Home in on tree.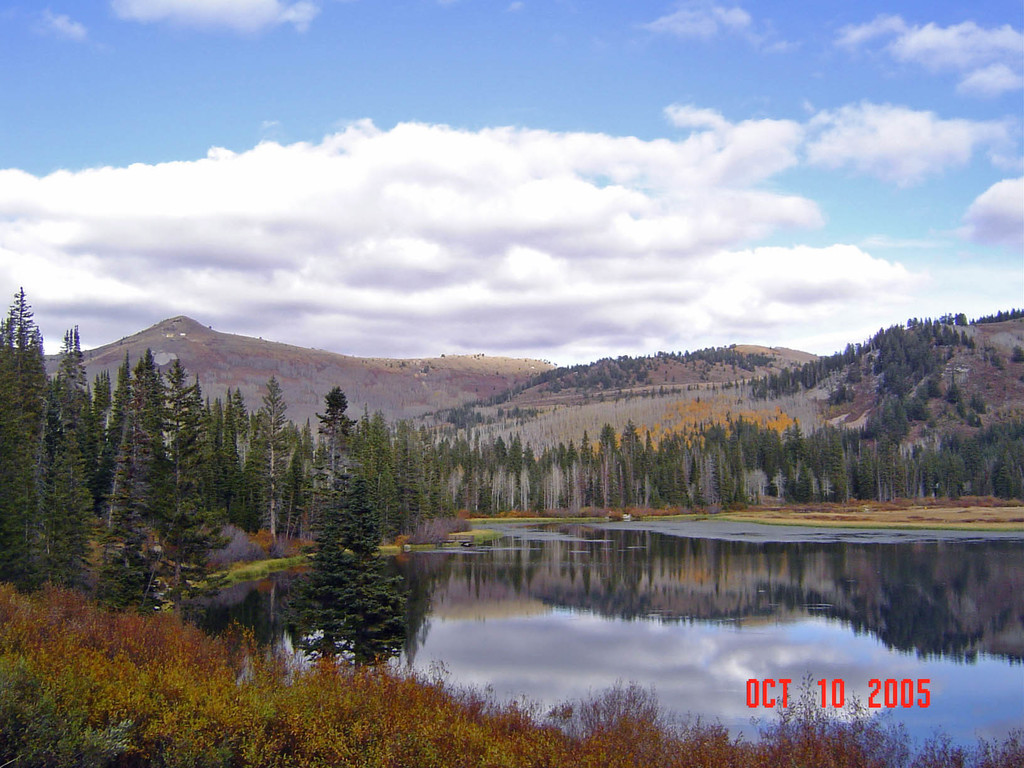
Homed in at bbox=[0, 362, 45, 591].
